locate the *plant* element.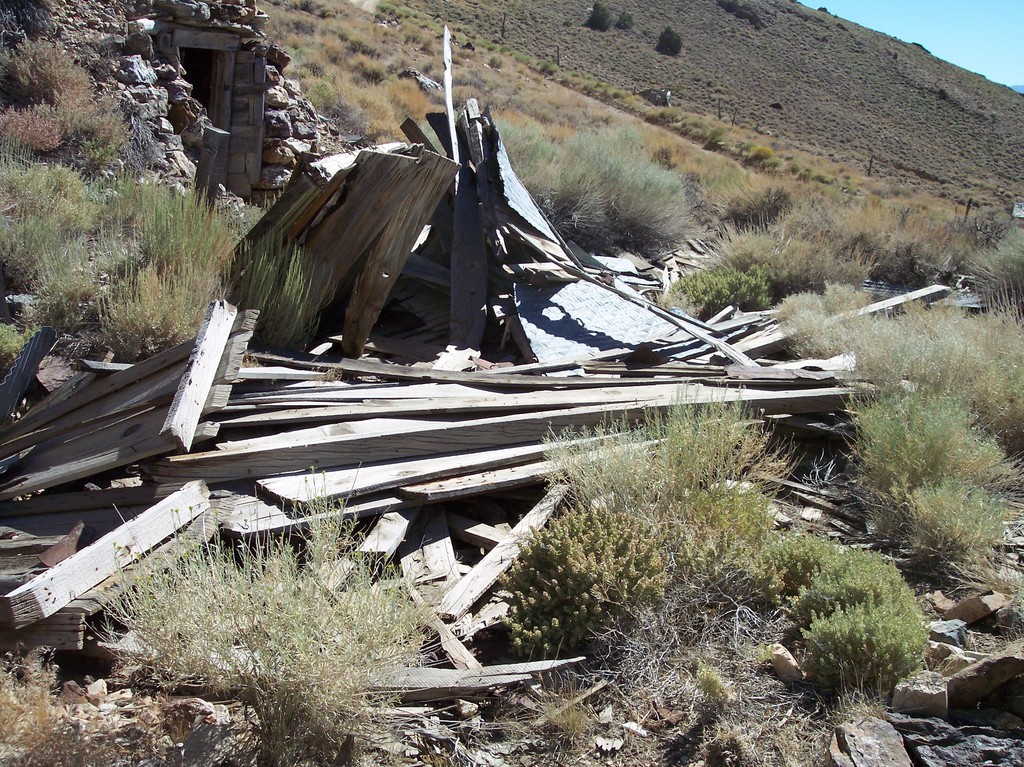
Element bbox: {"x1": 482, "y1": 120, "x2": 705, "y2": 254}.
